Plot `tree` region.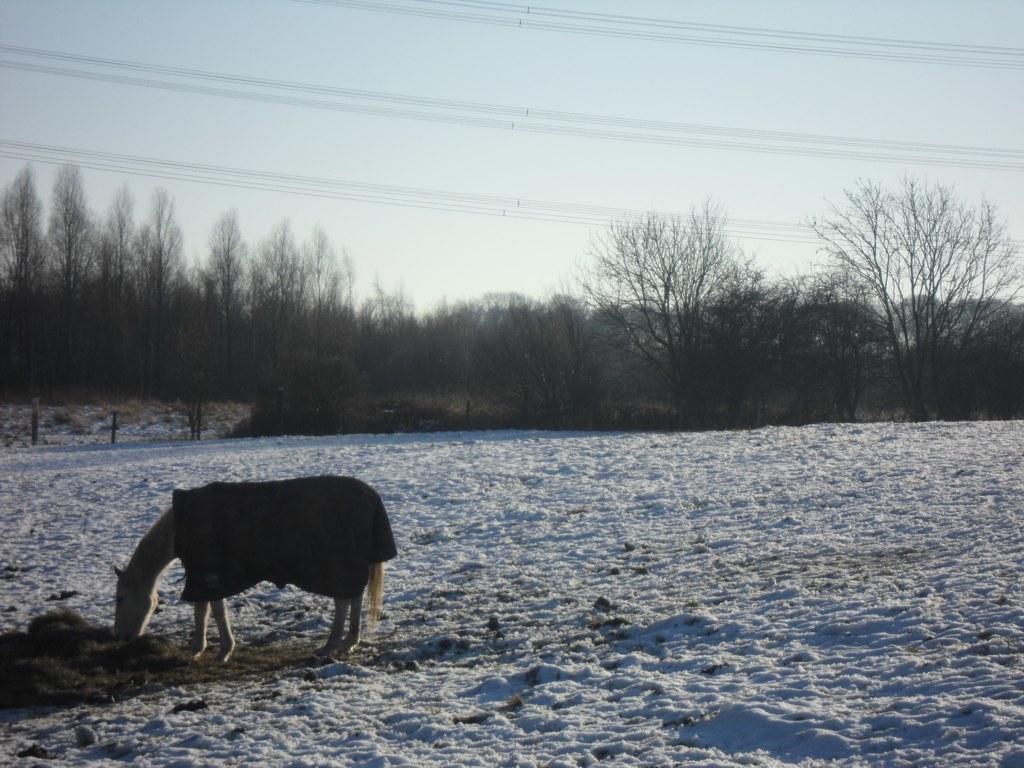
Plotted at (96, 183, 155, 404).
